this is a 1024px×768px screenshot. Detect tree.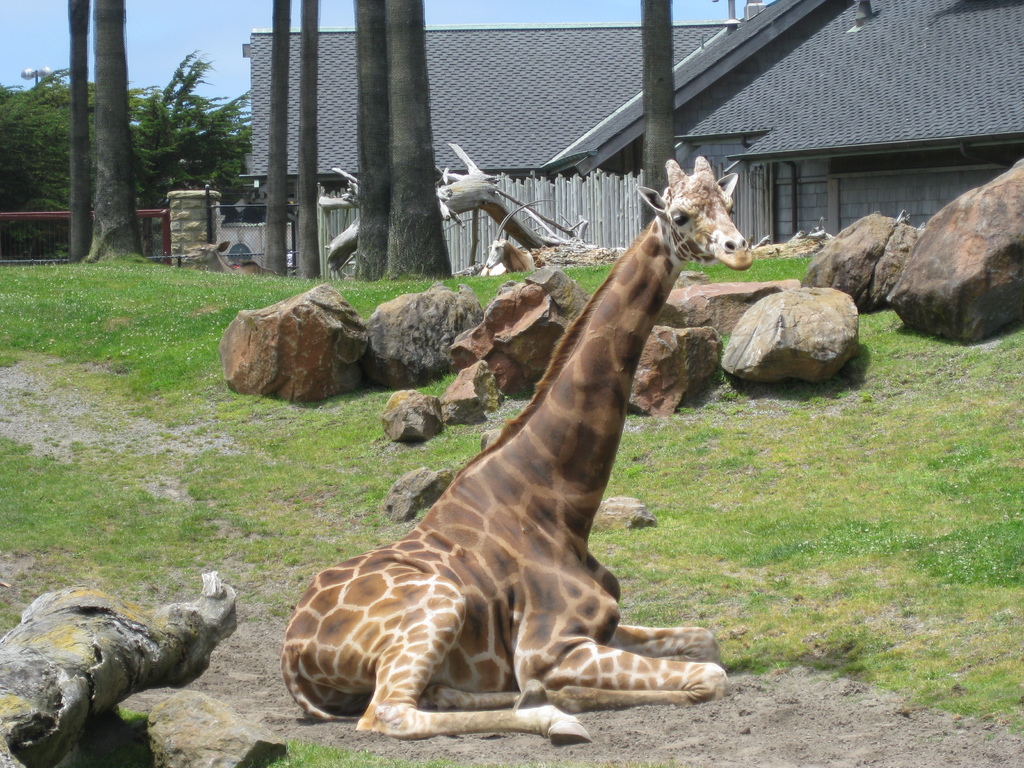
0, 47, 252, 255.
